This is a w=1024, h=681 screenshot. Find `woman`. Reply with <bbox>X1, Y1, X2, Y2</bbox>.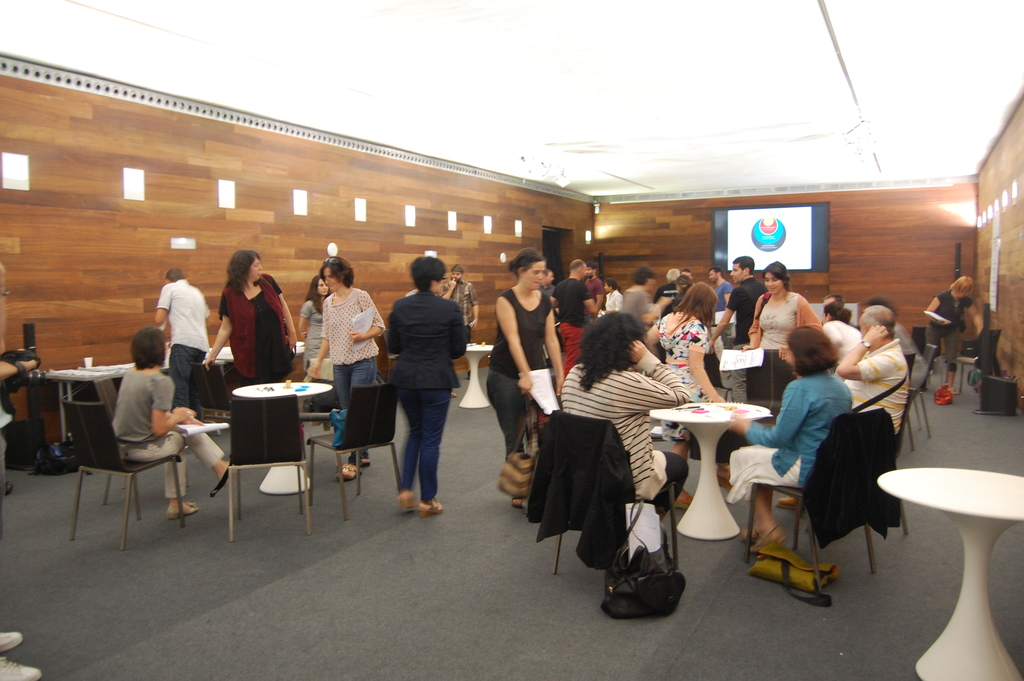
<bbox>555, 309, 690, 521</bbox>.
